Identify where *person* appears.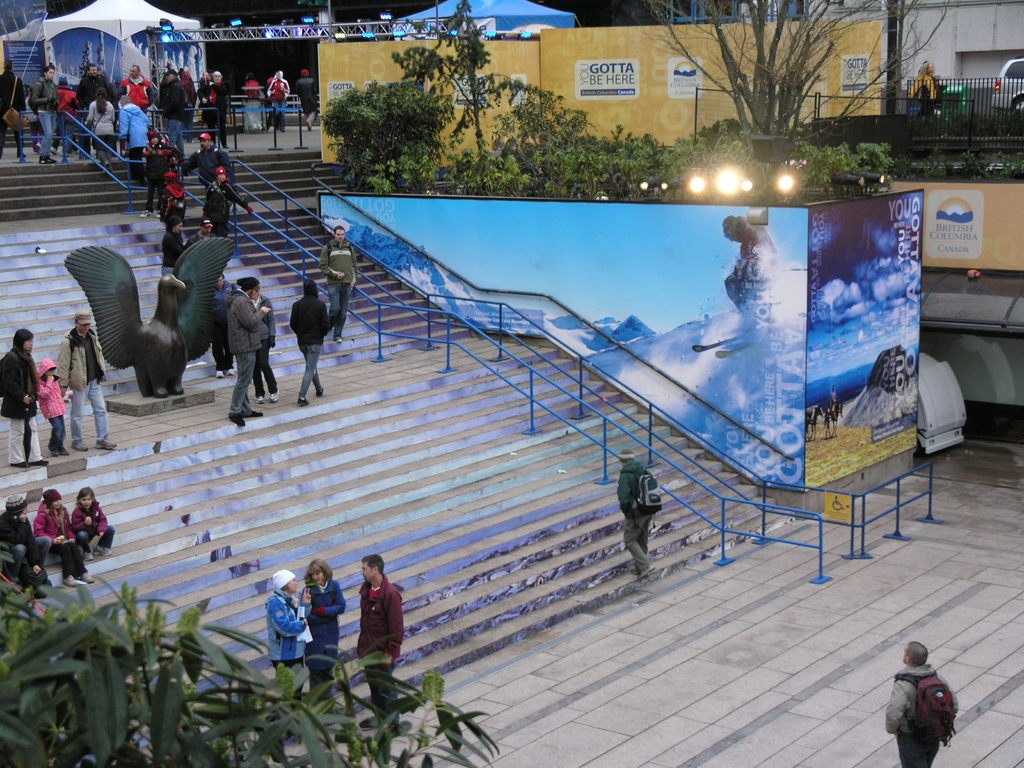
Appears at select_region(35, 487, 94, 588).
